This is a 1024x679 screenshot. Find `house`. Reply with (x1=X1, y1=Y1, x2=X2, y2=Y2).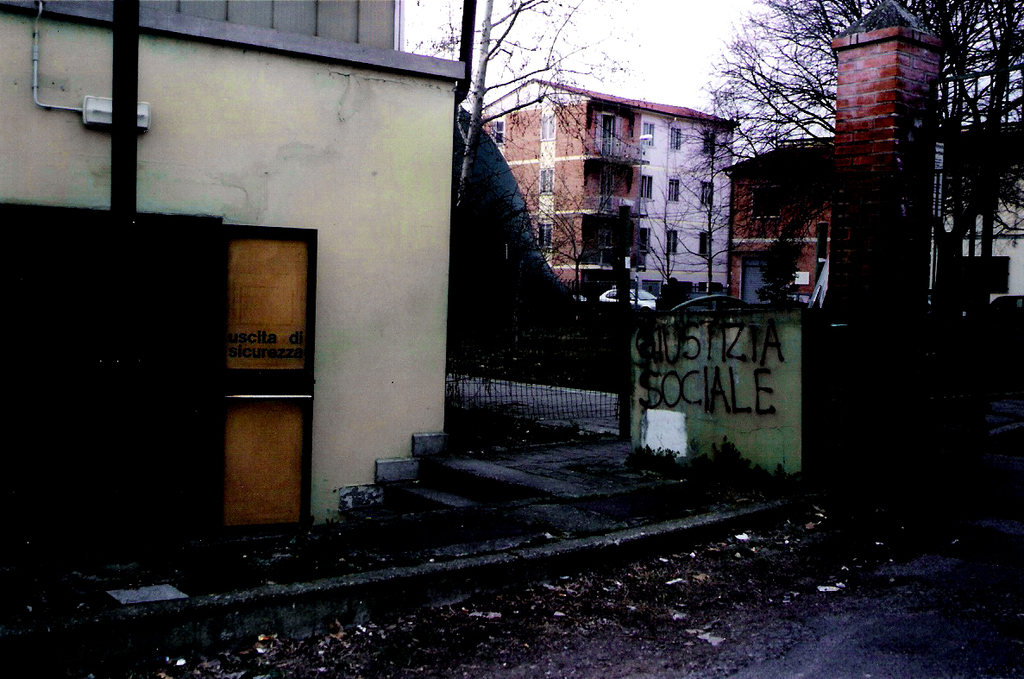
(x1=481, y1=79, x2=740, y2=305).
